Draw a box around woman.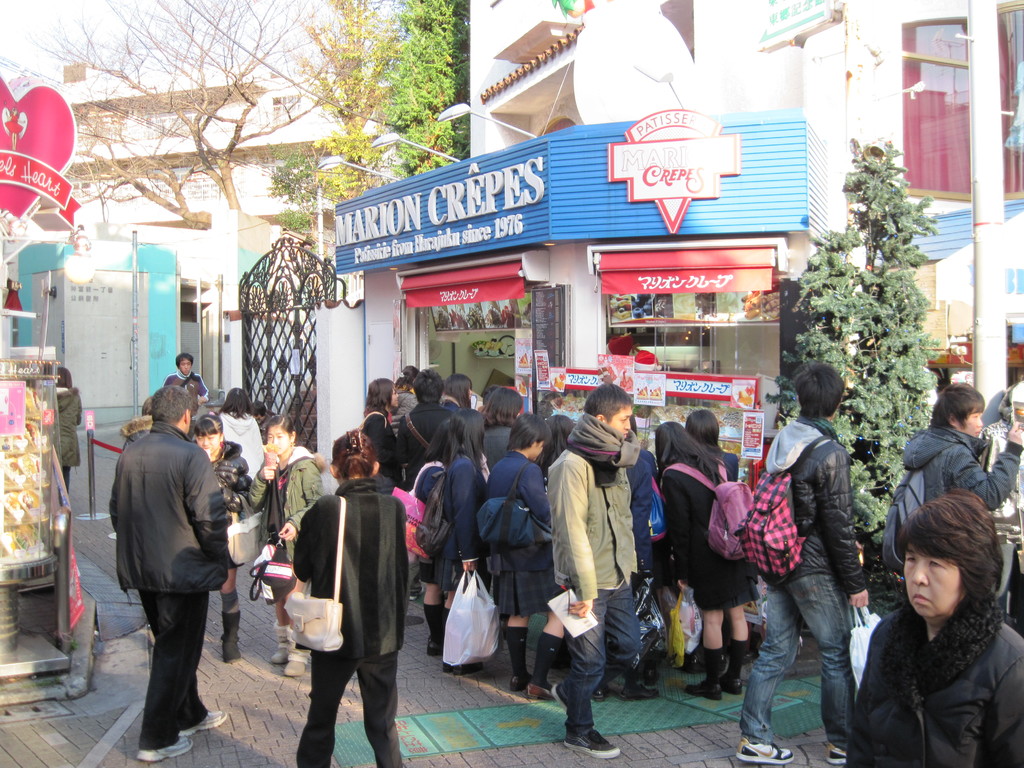
select_region(362, 378, 394, 478).
